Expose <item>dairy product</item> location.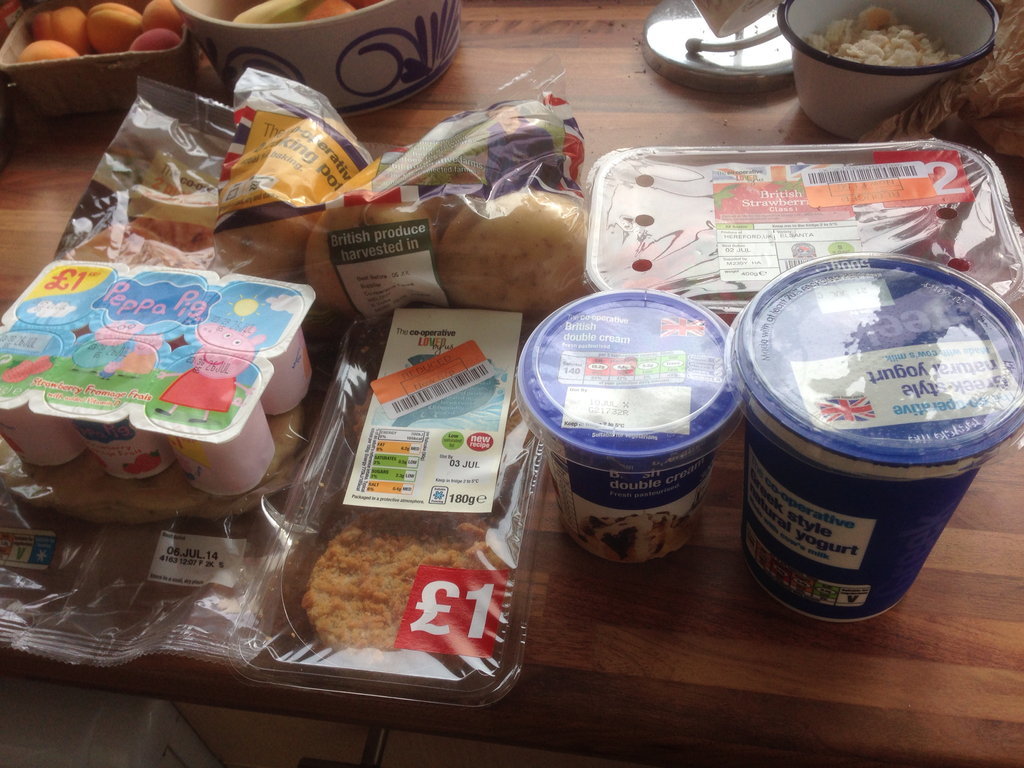
Exposed at locate(81, 388, 162, 494).
